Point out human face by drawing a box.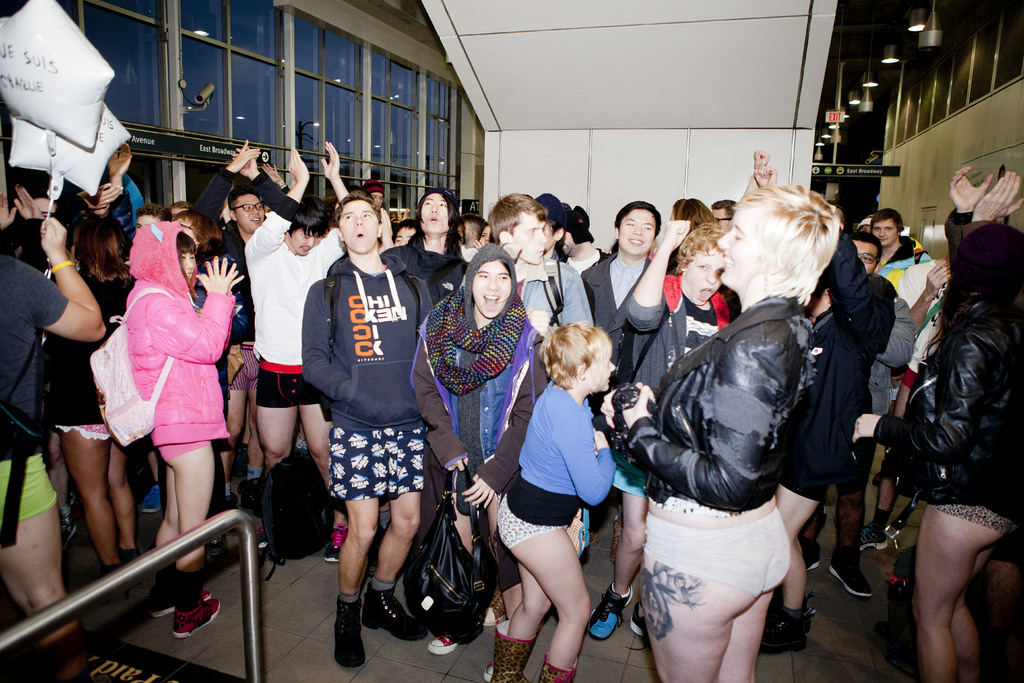
291:225:324:251.
